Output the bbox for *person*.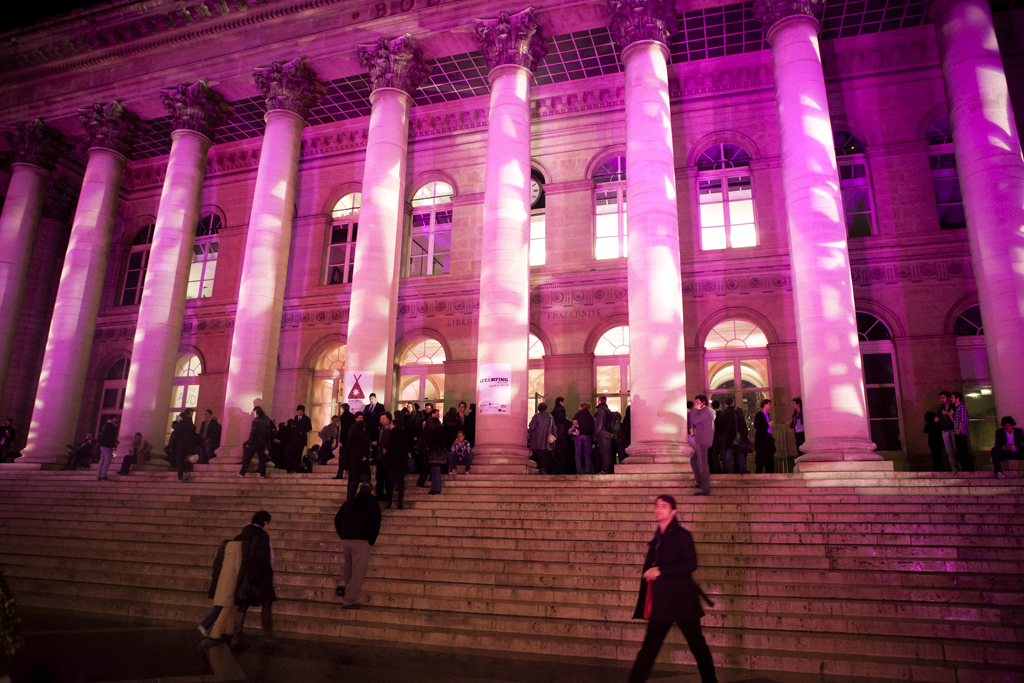
{"x1": 338, "y1": 478, "x2": 376, "y2": 602}.
